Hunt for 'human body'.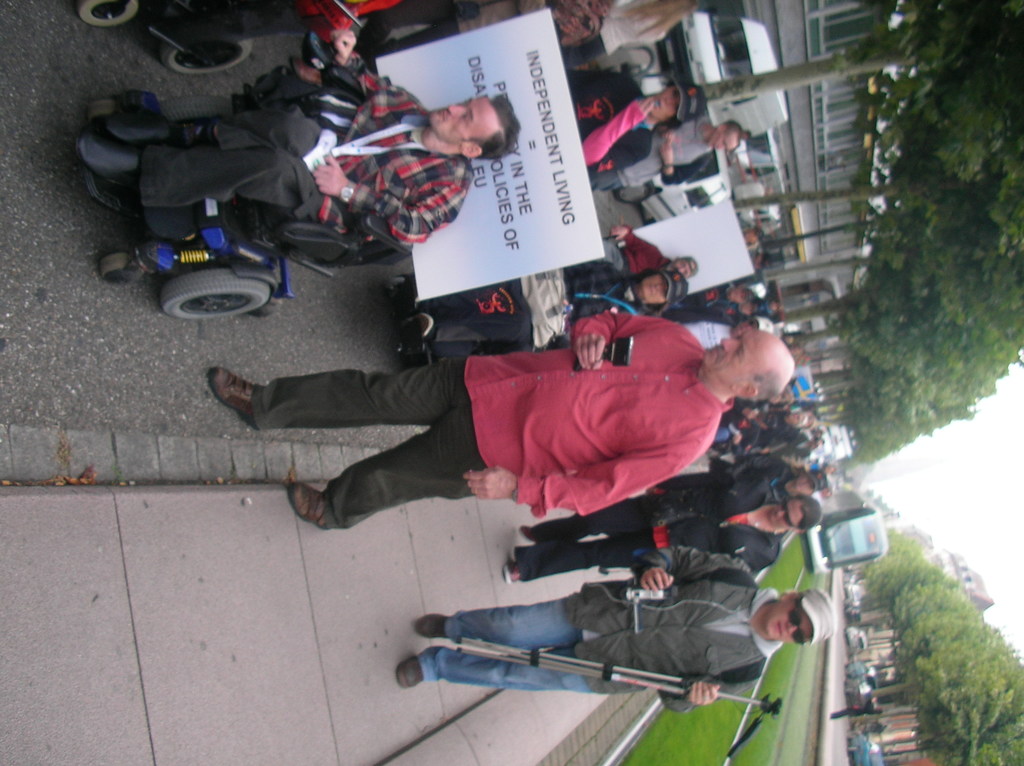
Hunted down at 738, 402, 797, 454.
